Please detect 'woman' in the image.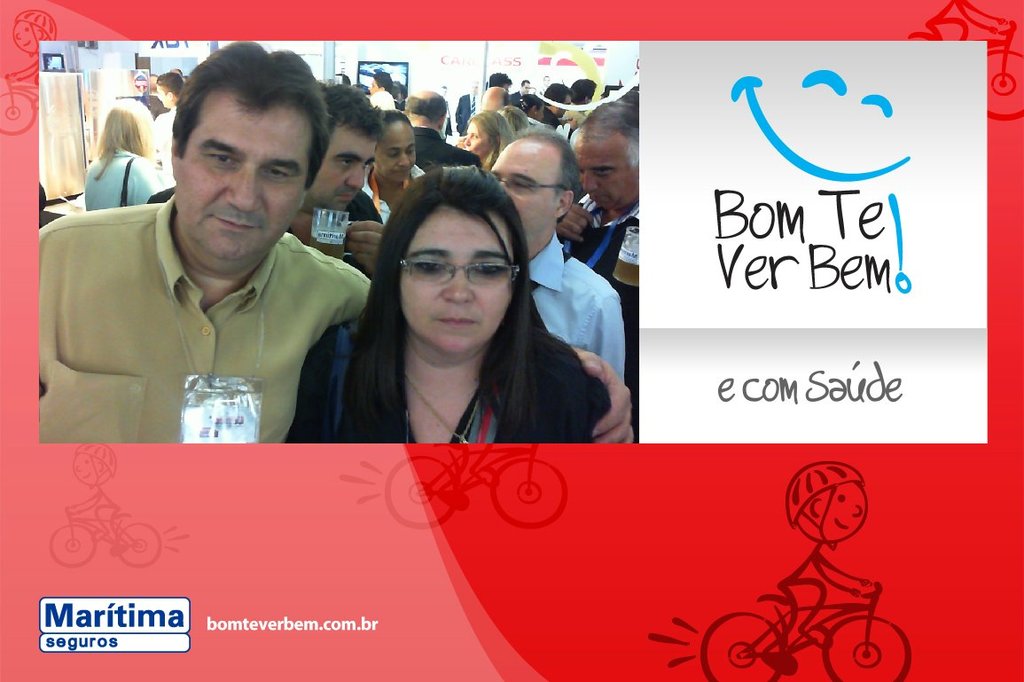
(x1=358, y1=110, x2=432, y2=224).
